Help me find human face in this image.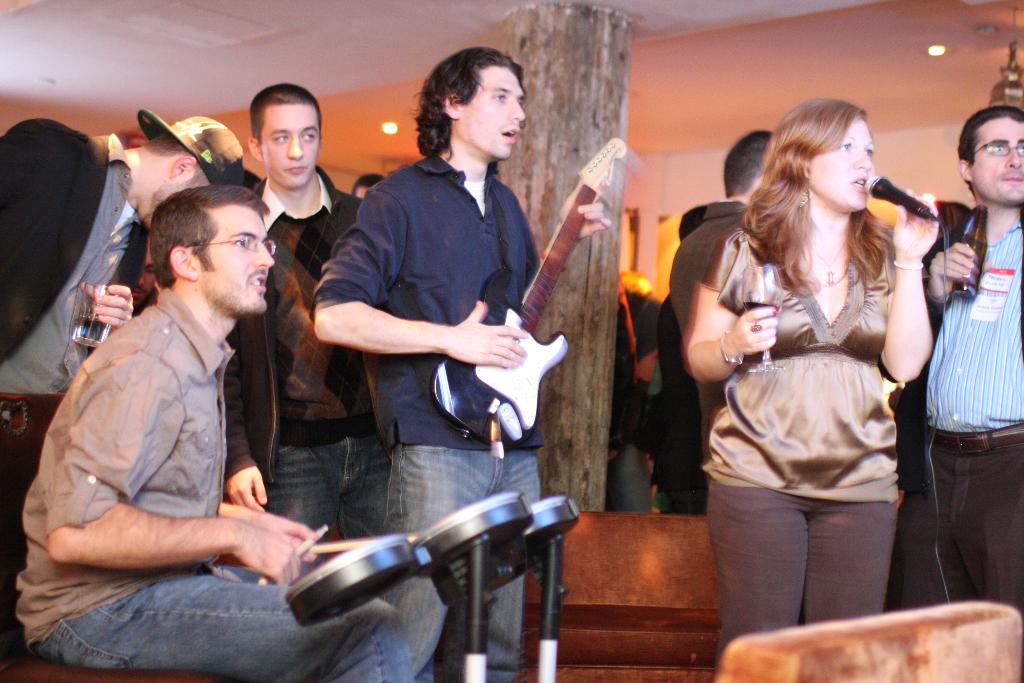
Found it: [260,95,321,192].
